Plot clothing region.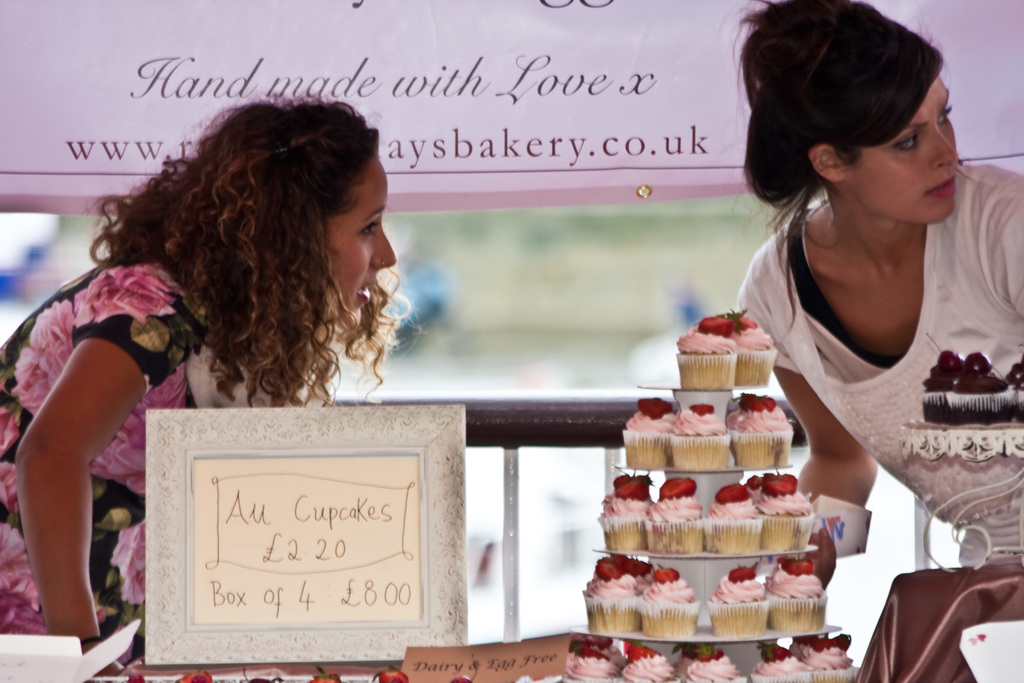
Plotted at detection(738, 211, 1023, 571).
